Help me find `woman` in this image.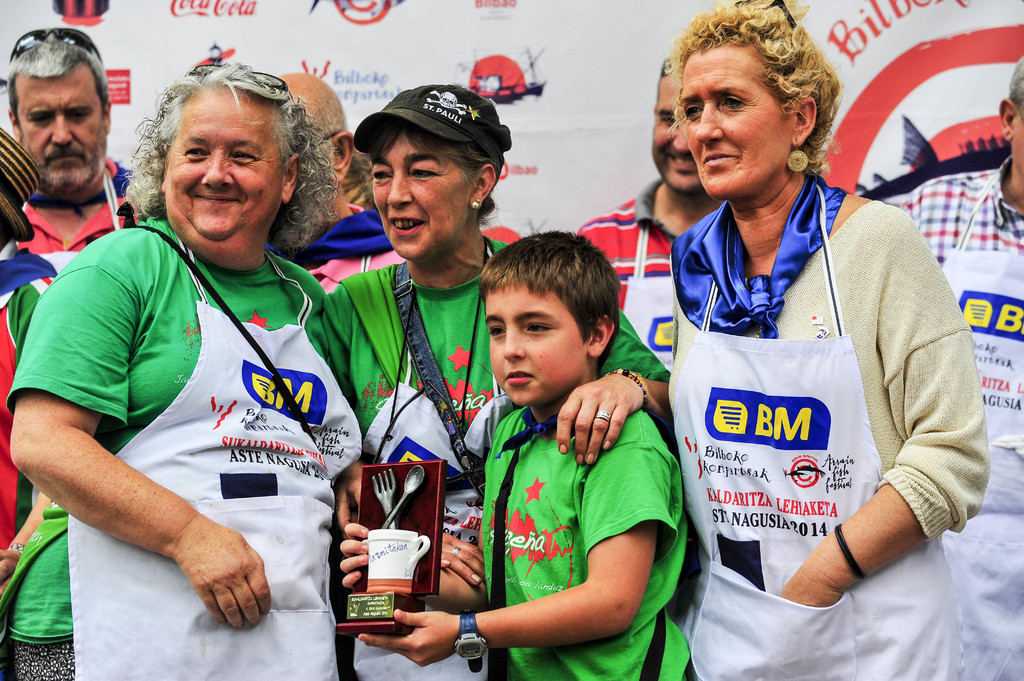
Found it: [5,61,381,680].
